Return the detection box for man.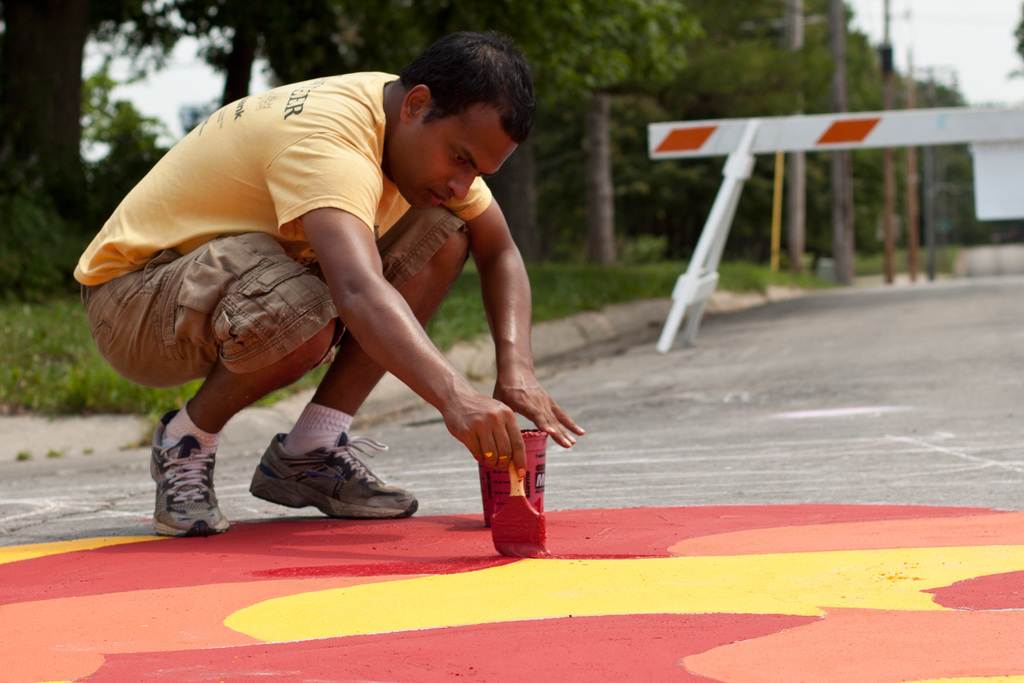
[x1=88, y1=44, x2=619, y2=536].
